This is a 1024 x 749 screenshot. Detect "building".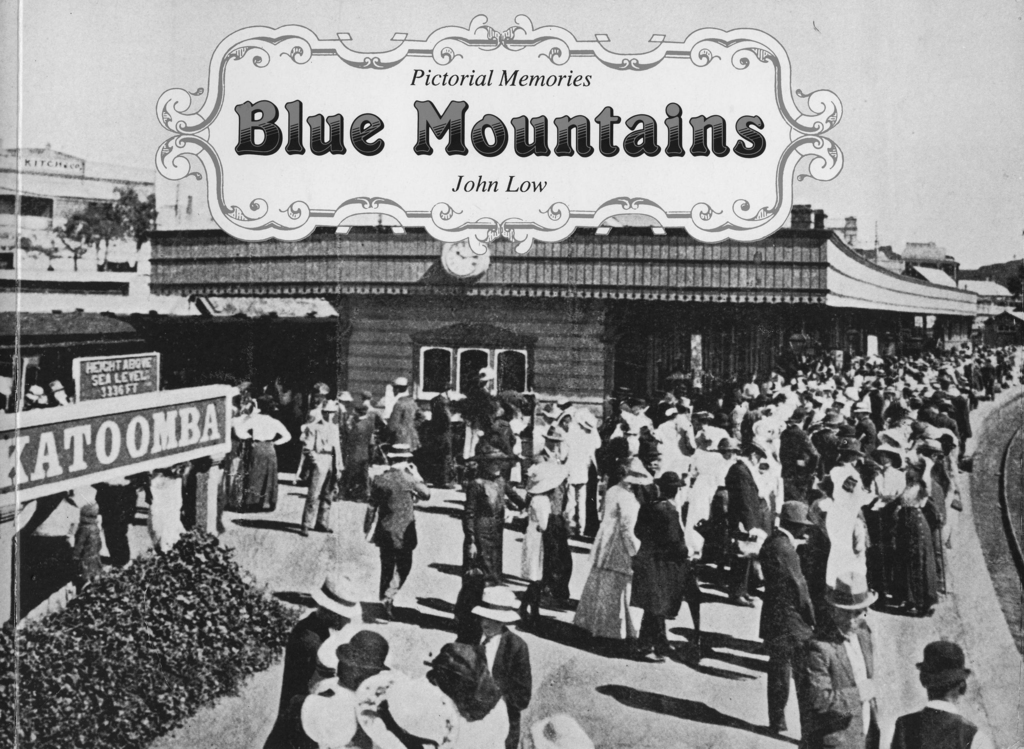
select_region(0, 142, 339, 410).
